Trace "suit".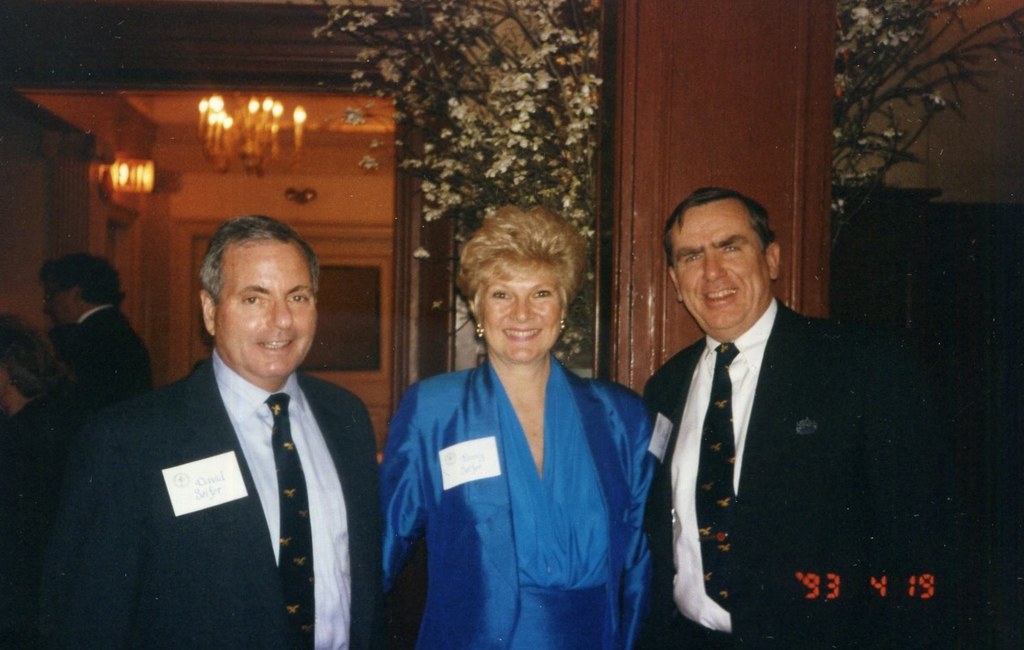
Traced to 640,296,912,649.
